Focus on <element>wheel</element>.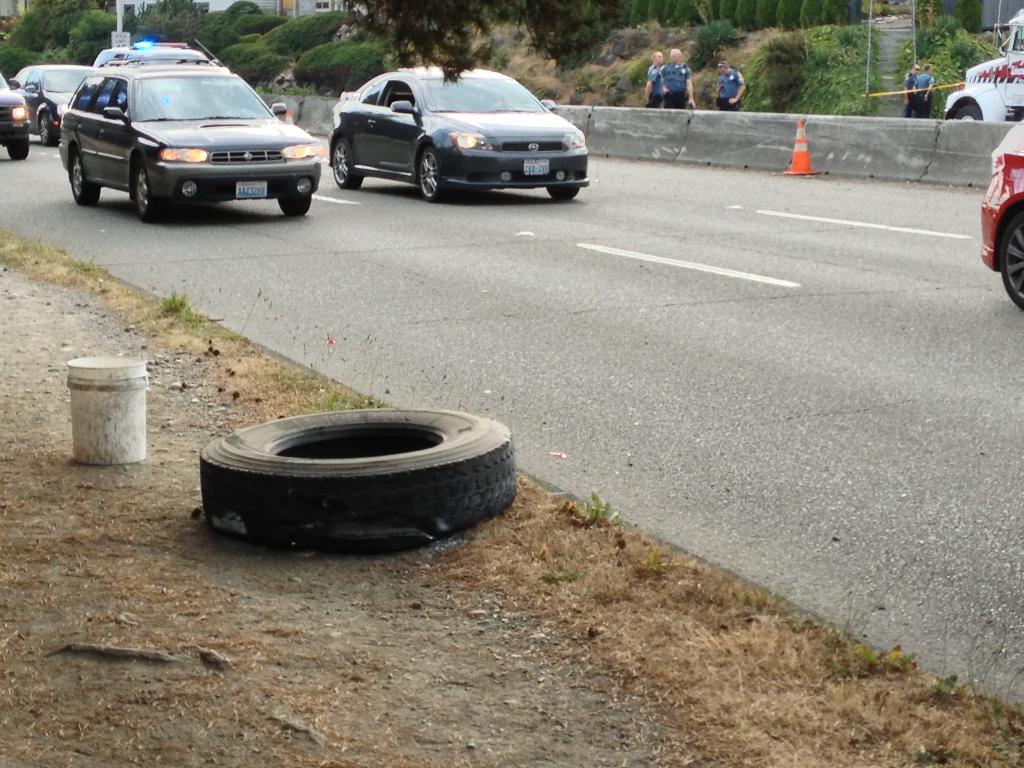
Focused at region(998, 211, 1023, 310).
